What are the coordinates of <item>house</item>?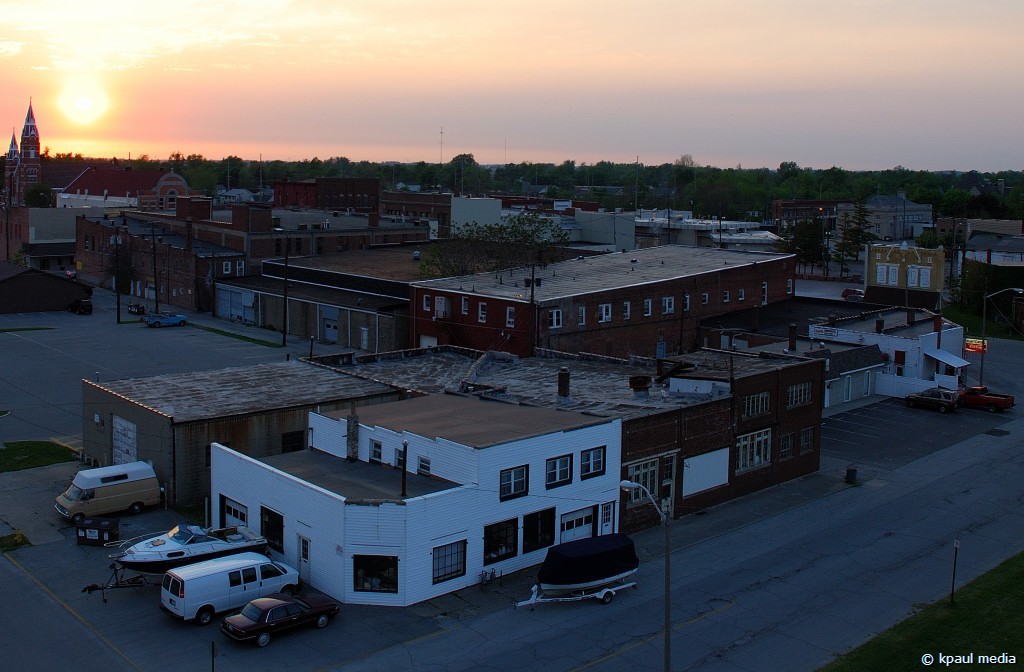
[0, 201, 117, 267].
